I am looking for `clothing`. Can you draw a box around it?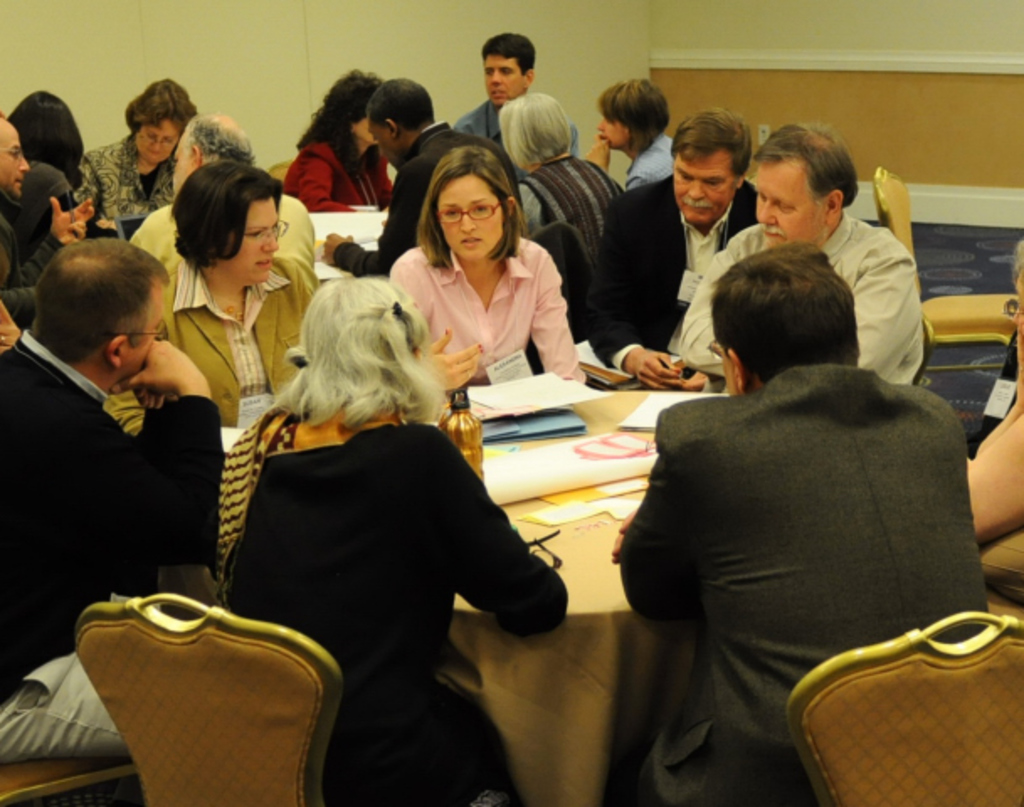
Sure, the bounding box is {"left": 328, "top": 123, "right": 526, "bottom": 272}.
